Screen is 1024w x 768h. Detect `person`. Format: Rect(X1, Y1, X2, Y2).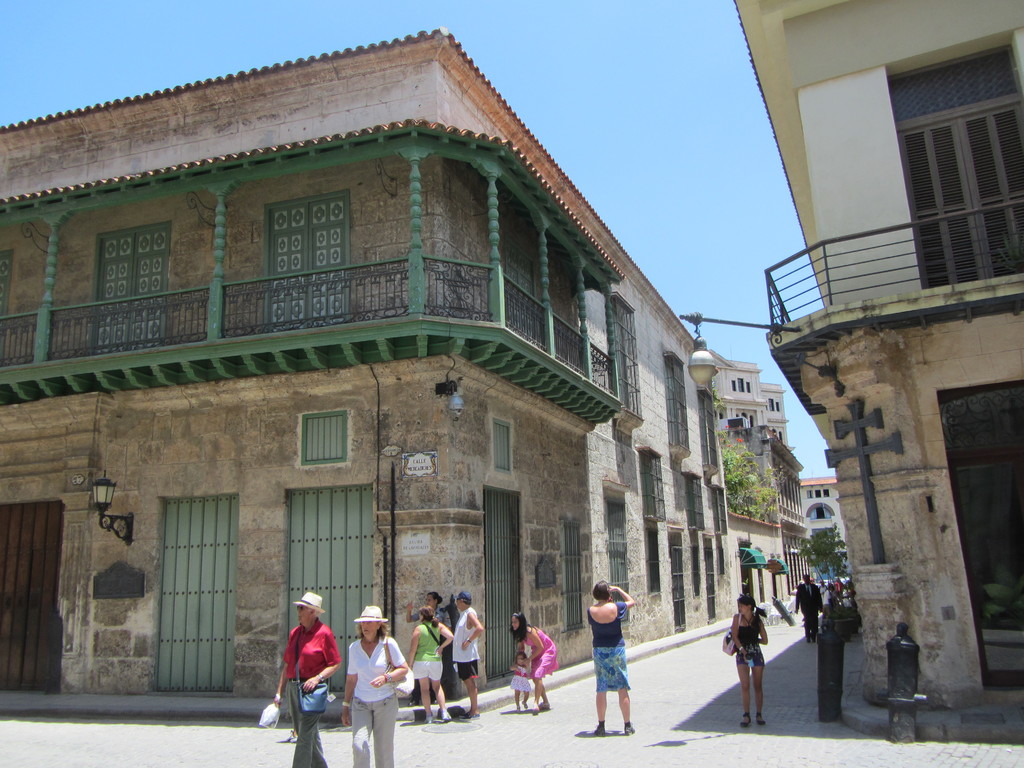
Rect(732, 586, 771, 721).
